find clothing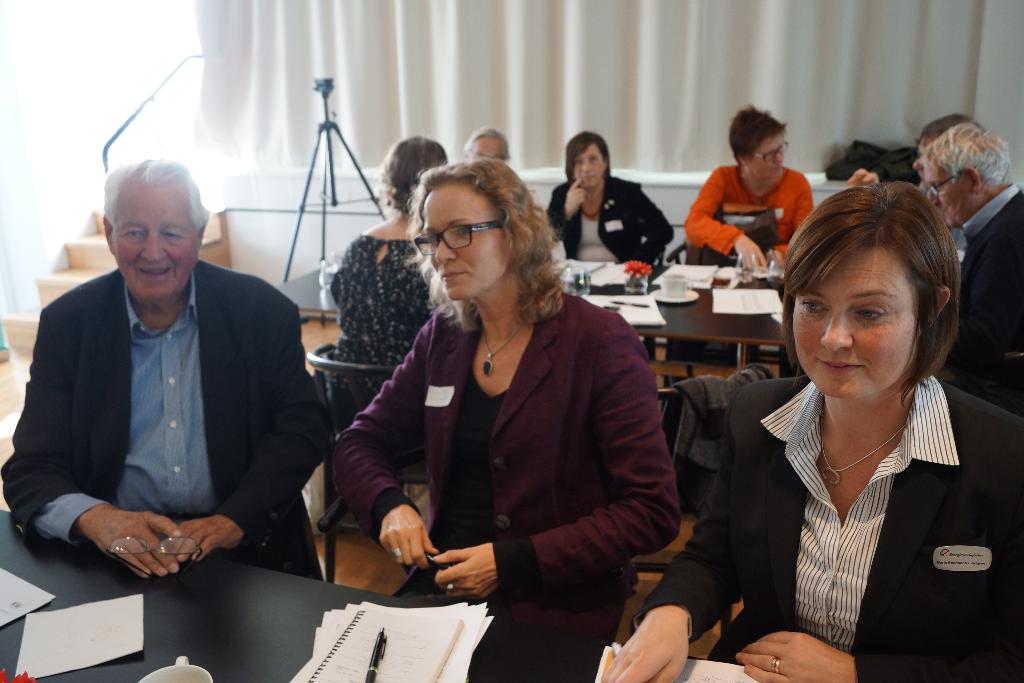
bbox=[630, 381, 1023, 678]
